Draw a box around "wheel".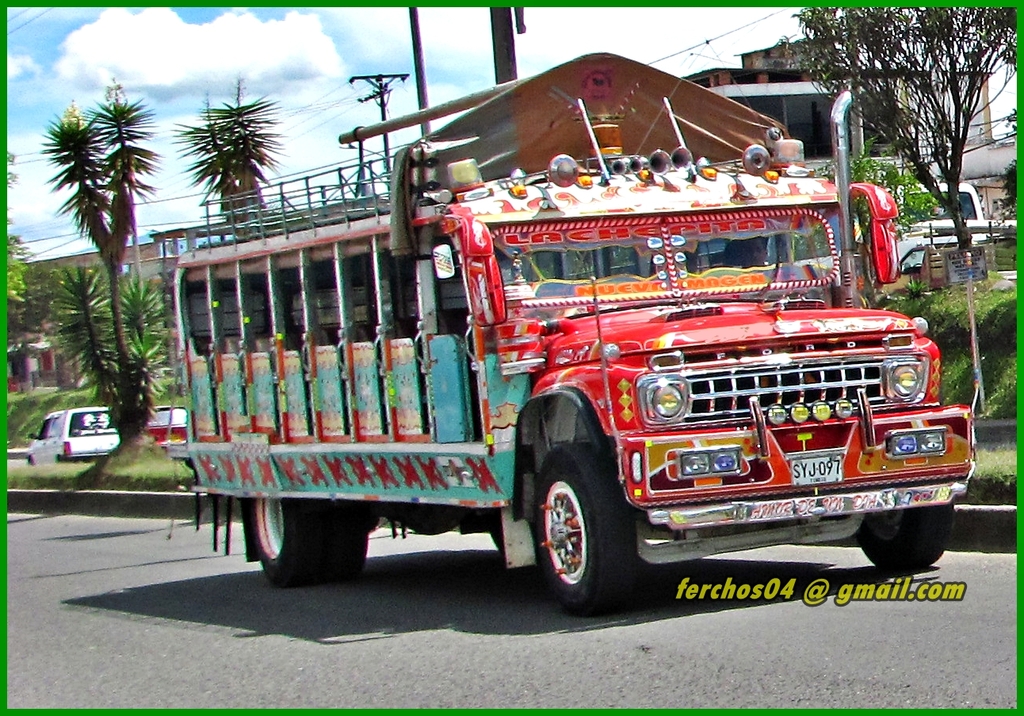
846:497:949:570.
